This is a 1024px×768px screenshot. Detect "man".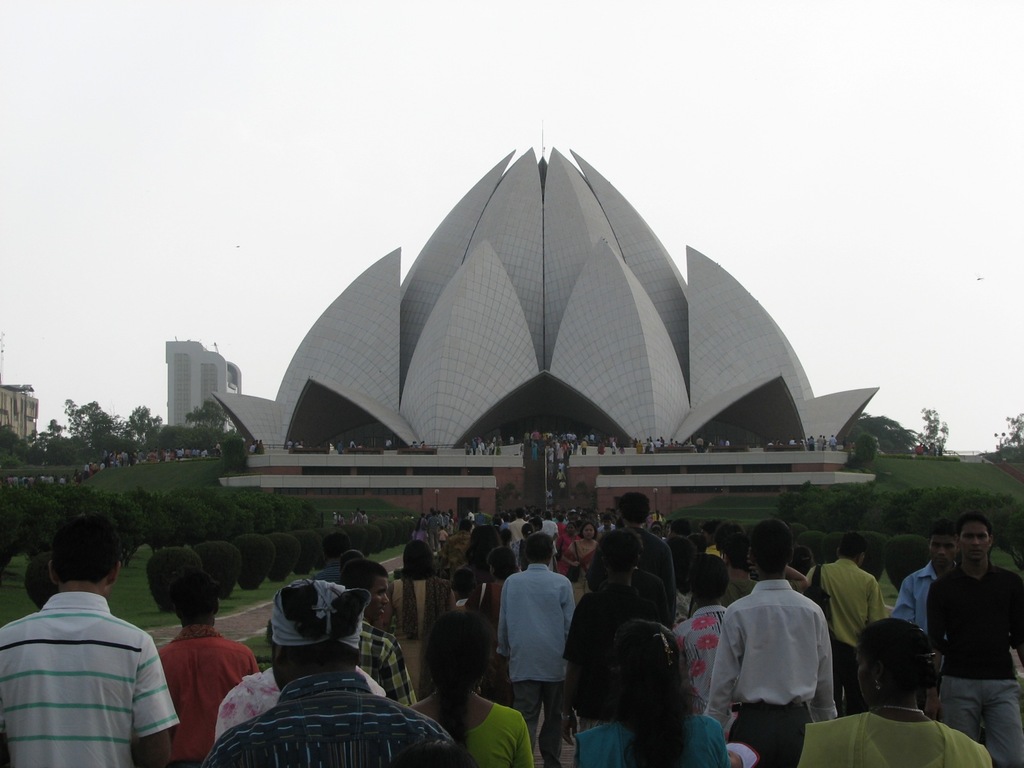
locate(159, 573, 255, 765).
